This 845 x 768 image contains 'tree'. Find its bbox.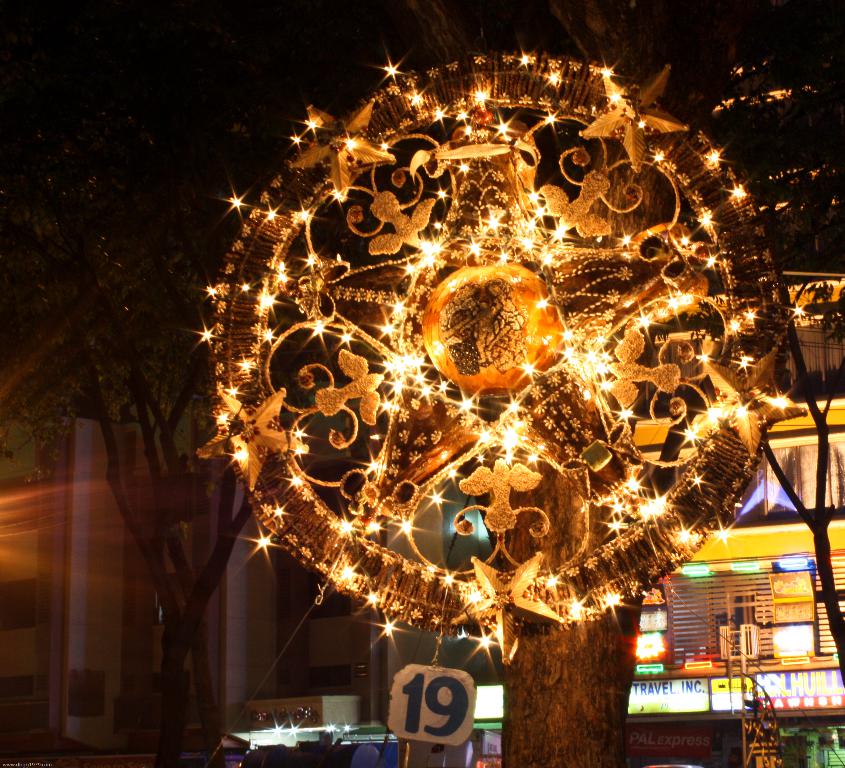
[left=0, top=0, right=844, bottom=767].
